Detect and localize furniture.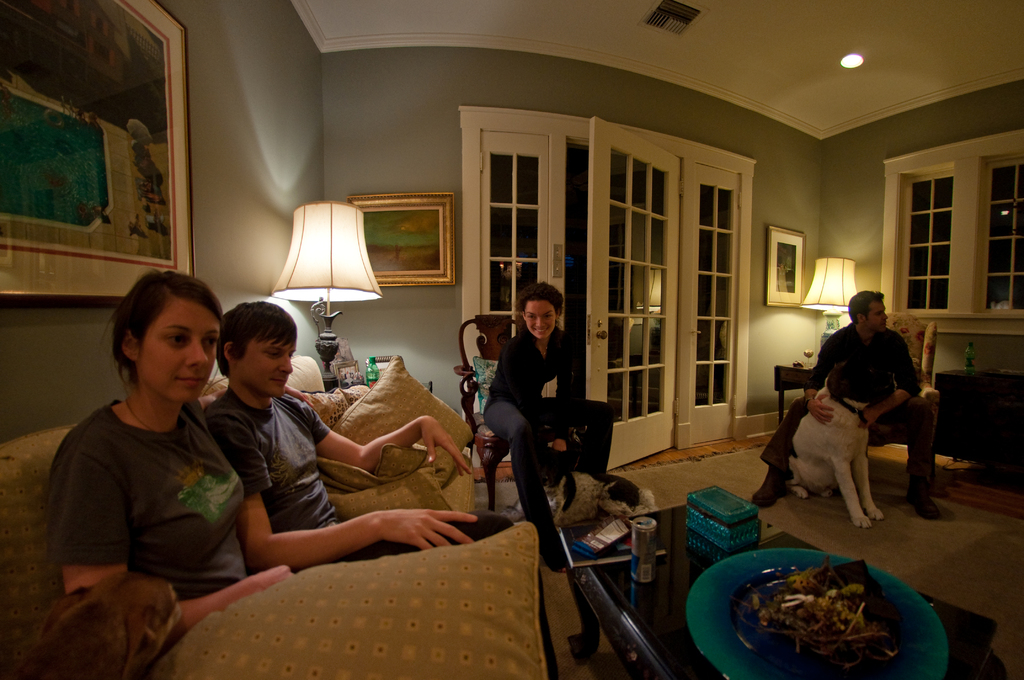
Localized at <region>777, 361, 812, 423</region>.
